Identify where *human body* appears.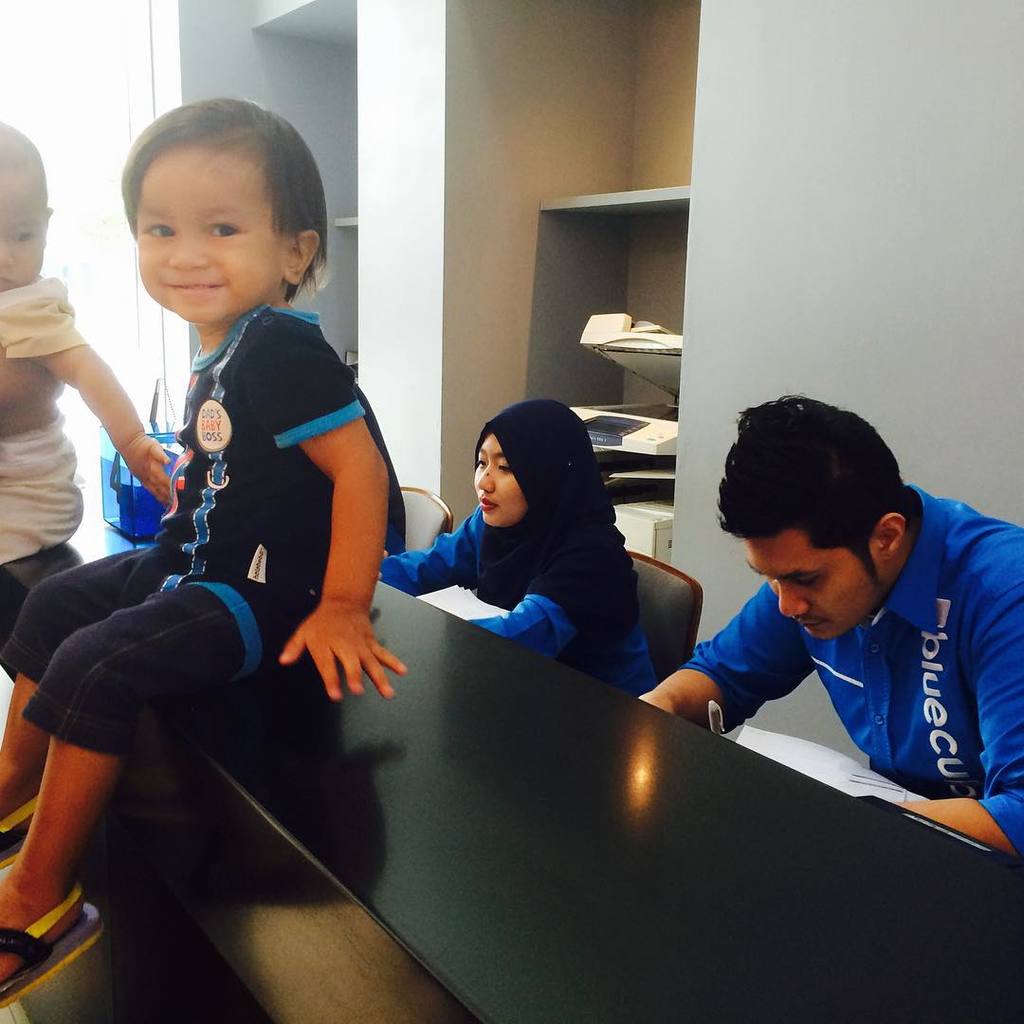
Appears at <bbox>383, 393, 685, 704</bbox>.
